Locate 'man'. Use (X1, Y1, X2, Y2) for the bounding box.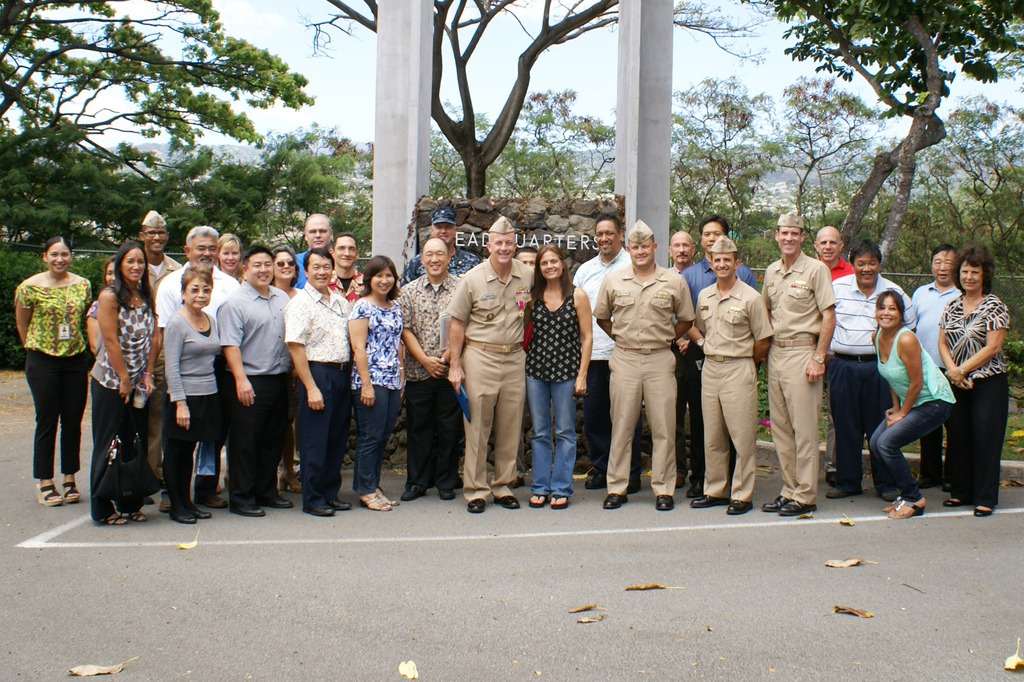
(216, 241, 289, 521).
